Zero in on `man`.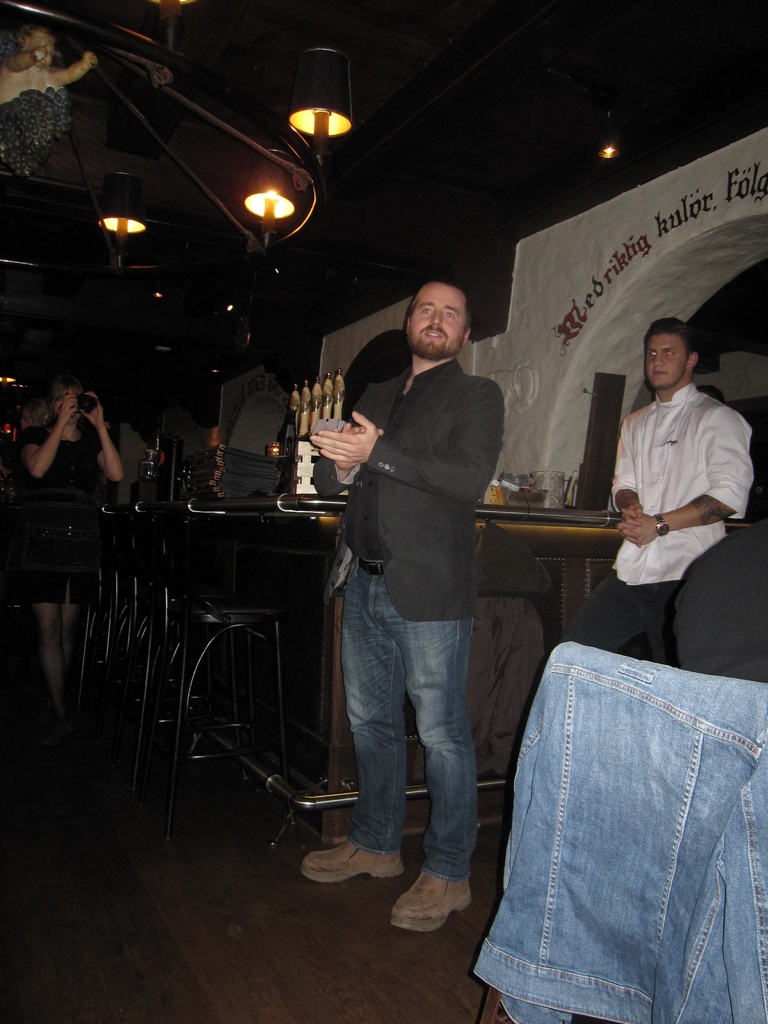
Zeroed in: crop(592, 311, 760, 659).
